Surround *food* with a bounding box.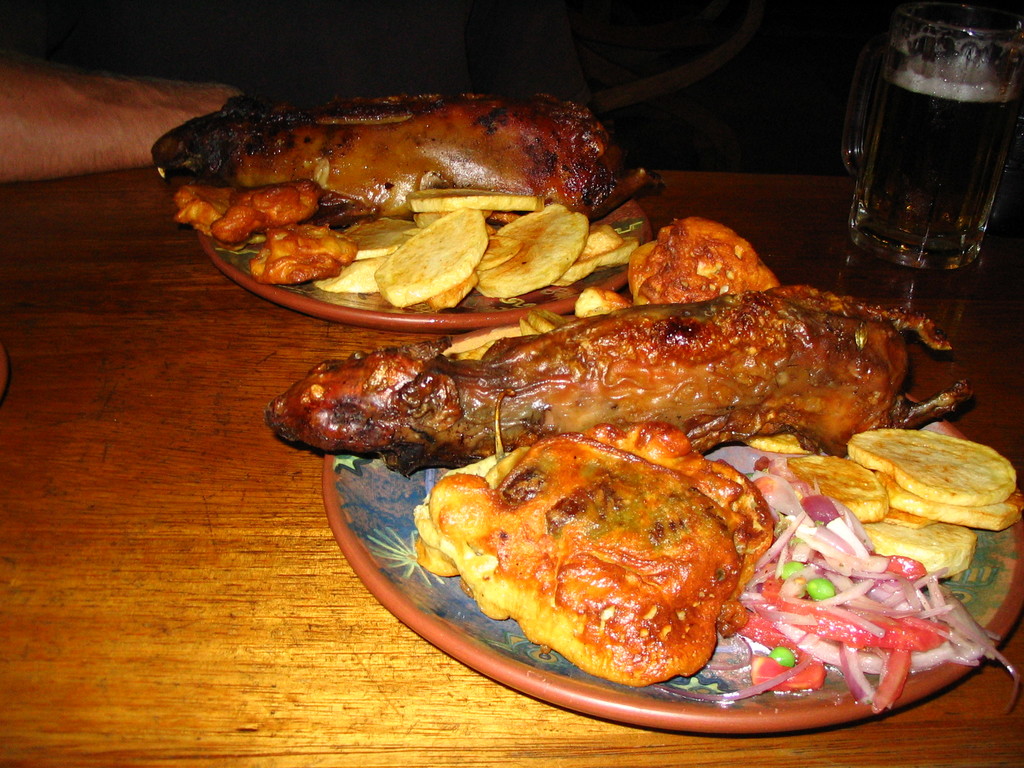
BBox(438, 447, 755, 668).
